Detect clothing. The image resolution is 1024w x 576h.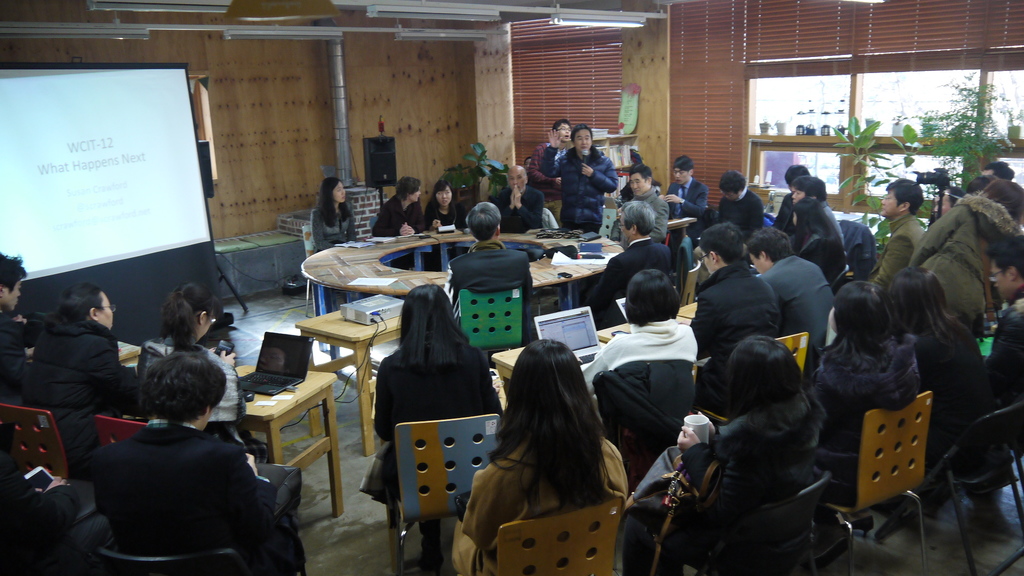
374:193:431:232.
